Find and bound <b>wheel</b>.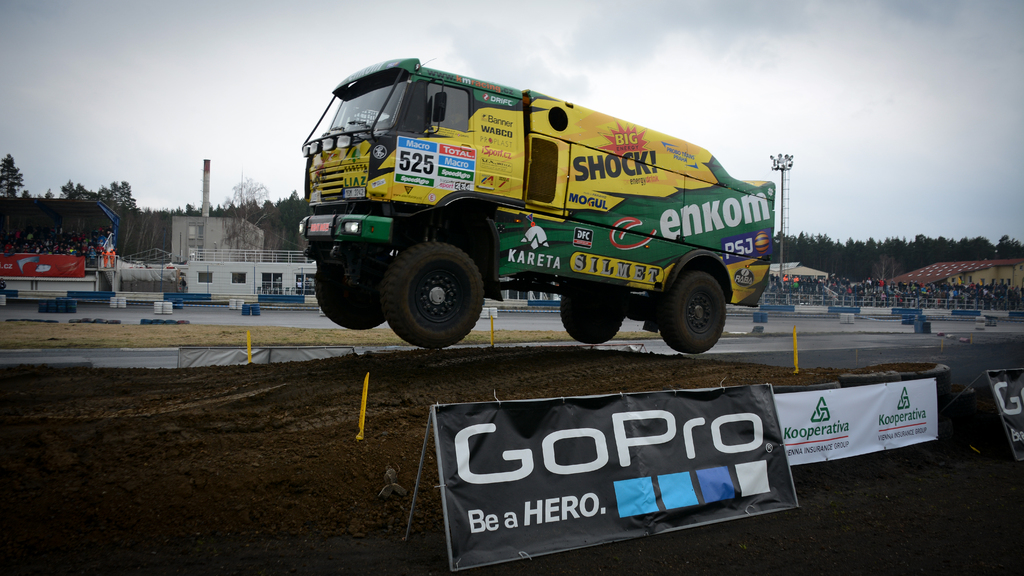
Bound: Rect(560, 285, 627, 349).
